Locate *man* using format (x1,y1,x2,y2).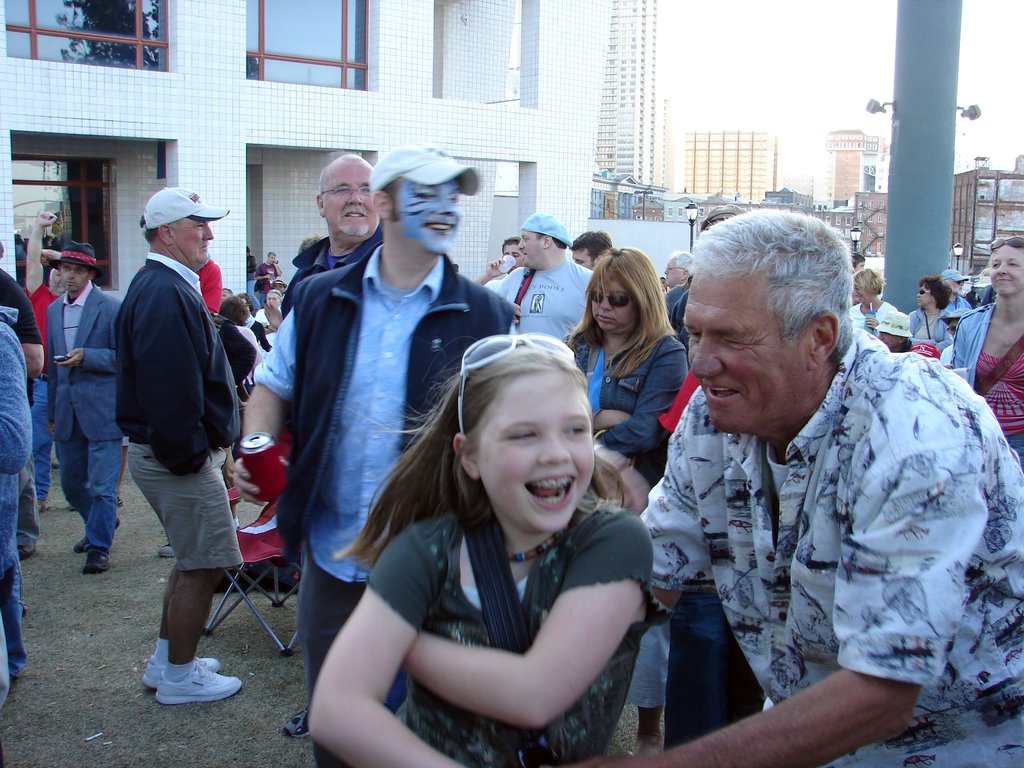
(47,241,124,574).
